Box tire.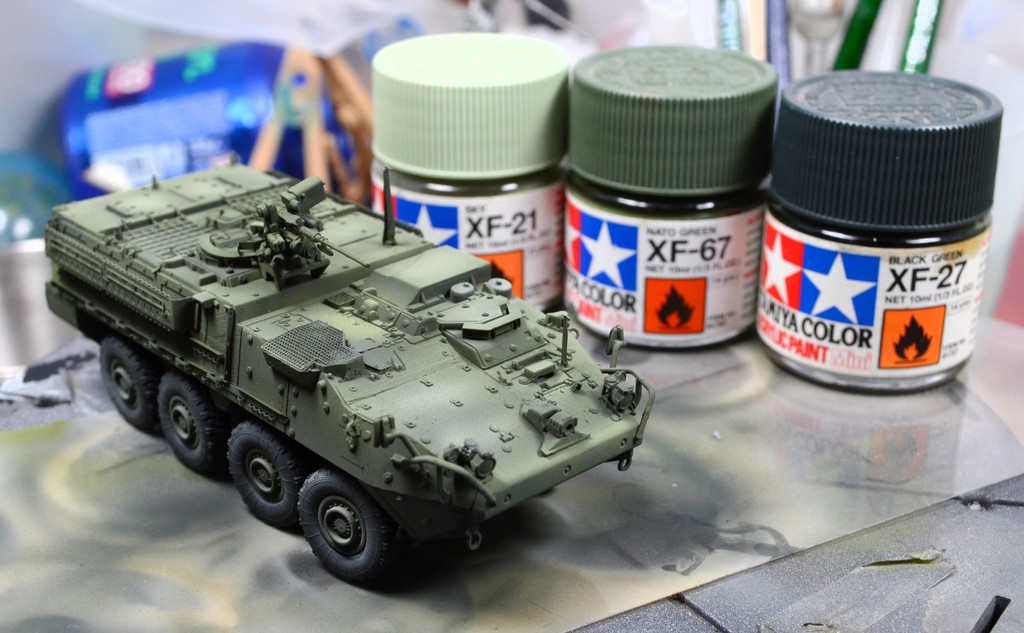
left=152, top=373, right=221, bottom=476.
